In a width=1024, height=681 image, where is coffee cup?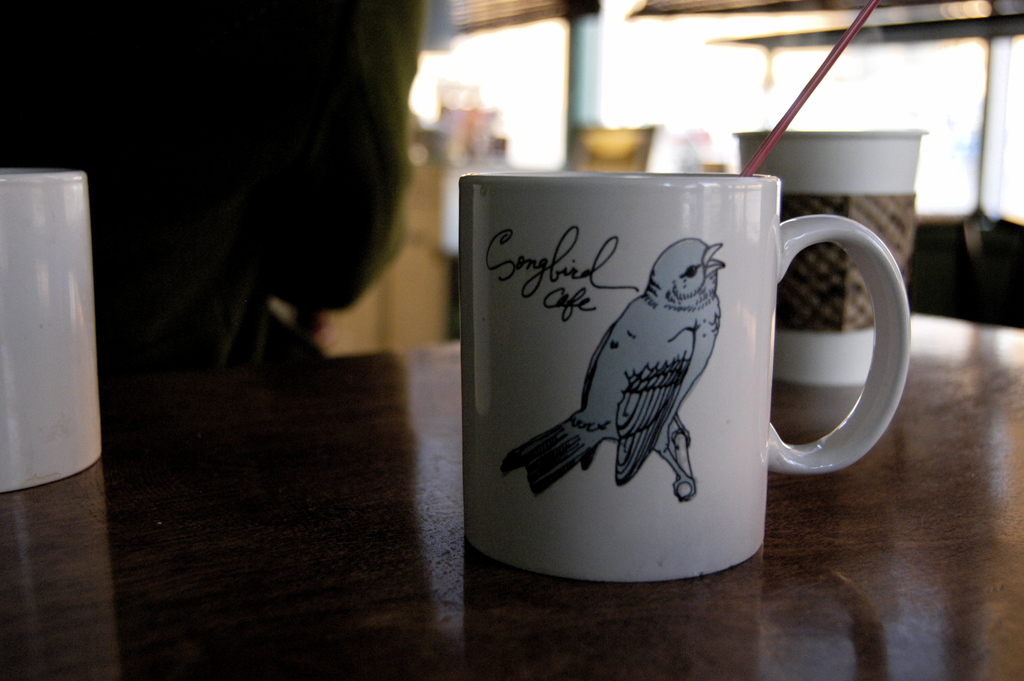
BBox(457, 167, 915, 587).
